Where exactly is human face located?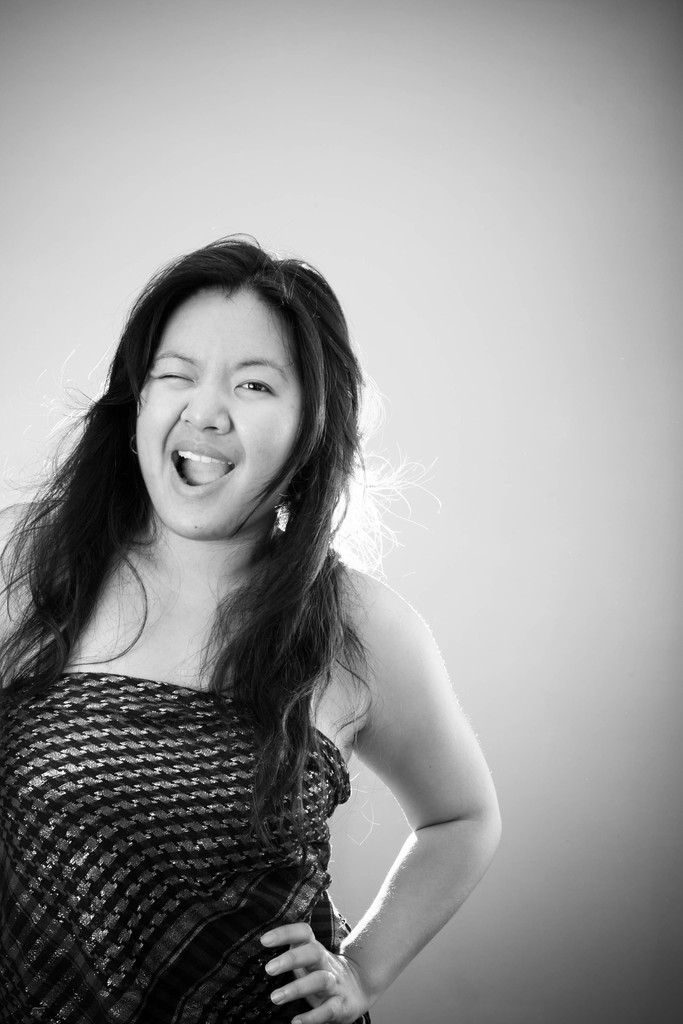
Its bounding box is <bbox>136, 290, 306, 538</bbox>.
